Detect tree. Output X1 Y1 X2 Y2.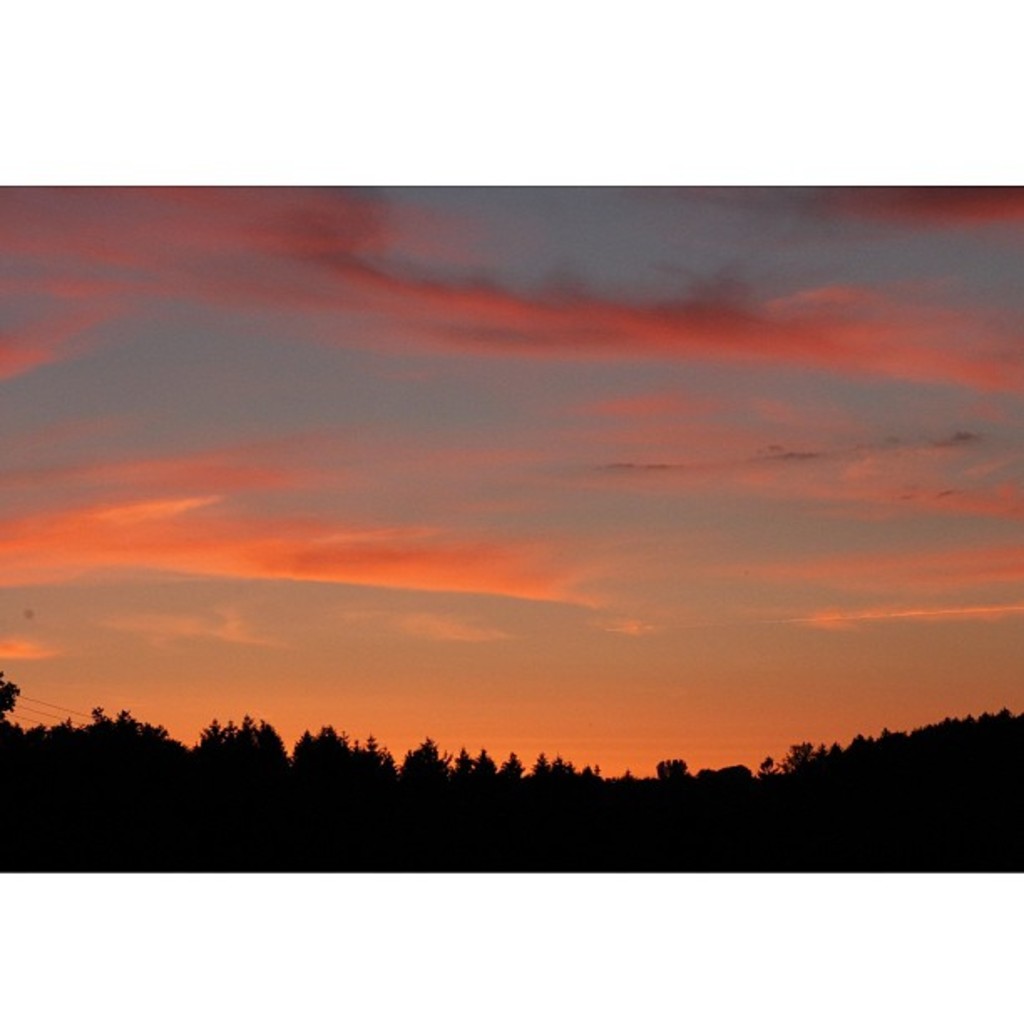
398 733 450 788.
